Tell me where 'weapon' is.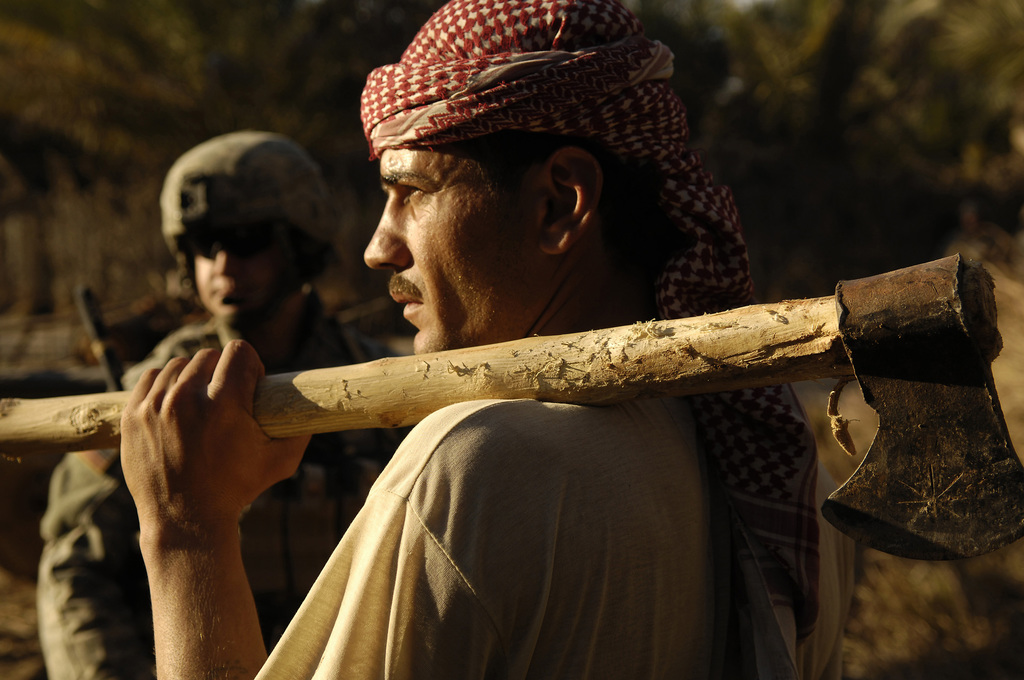
'weapon' is at 0:246:1023:556.
